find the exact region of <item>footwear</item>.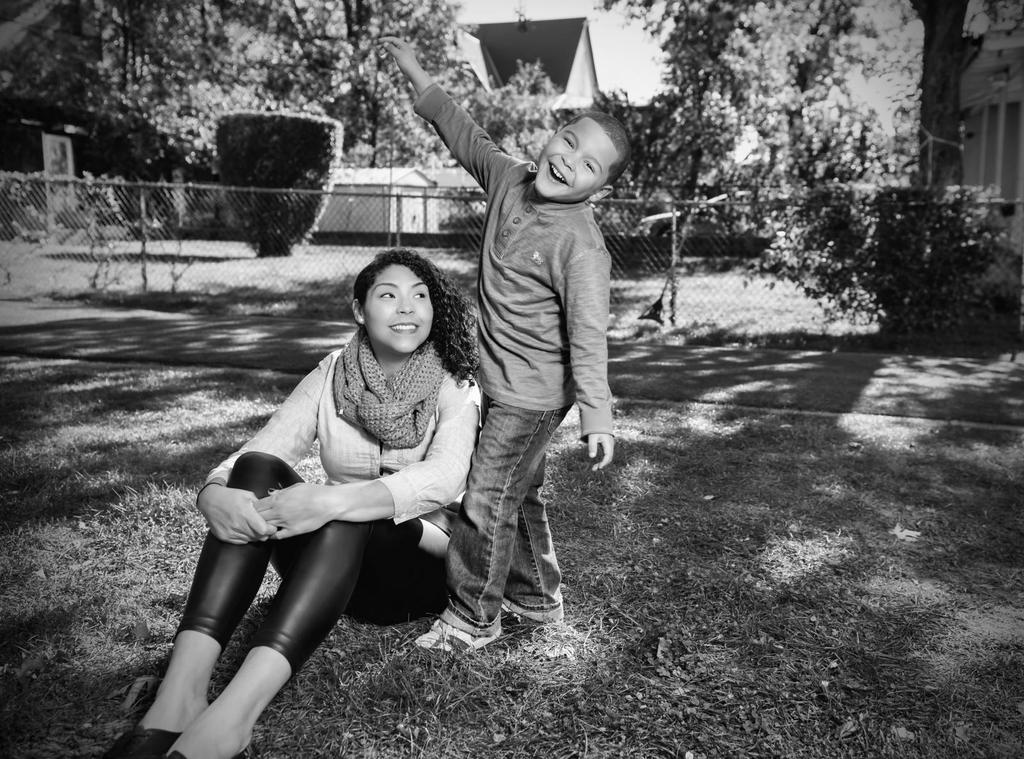
Exact region: 95, 721, 186, 758.
